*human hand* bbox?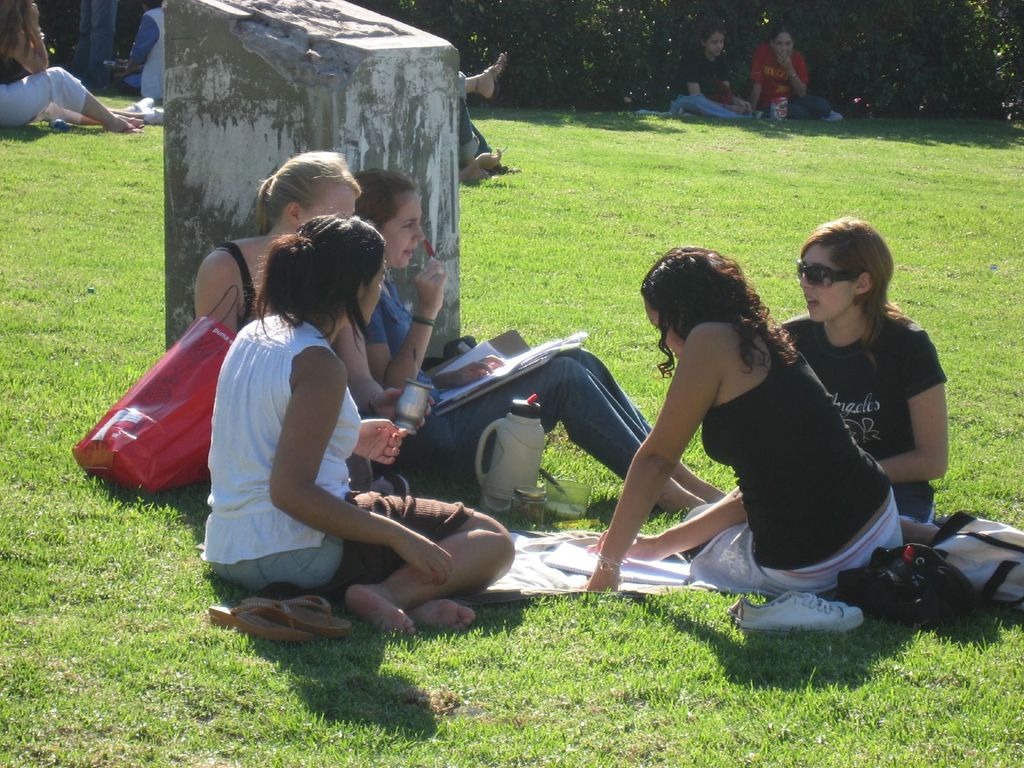
410 259 450 316
